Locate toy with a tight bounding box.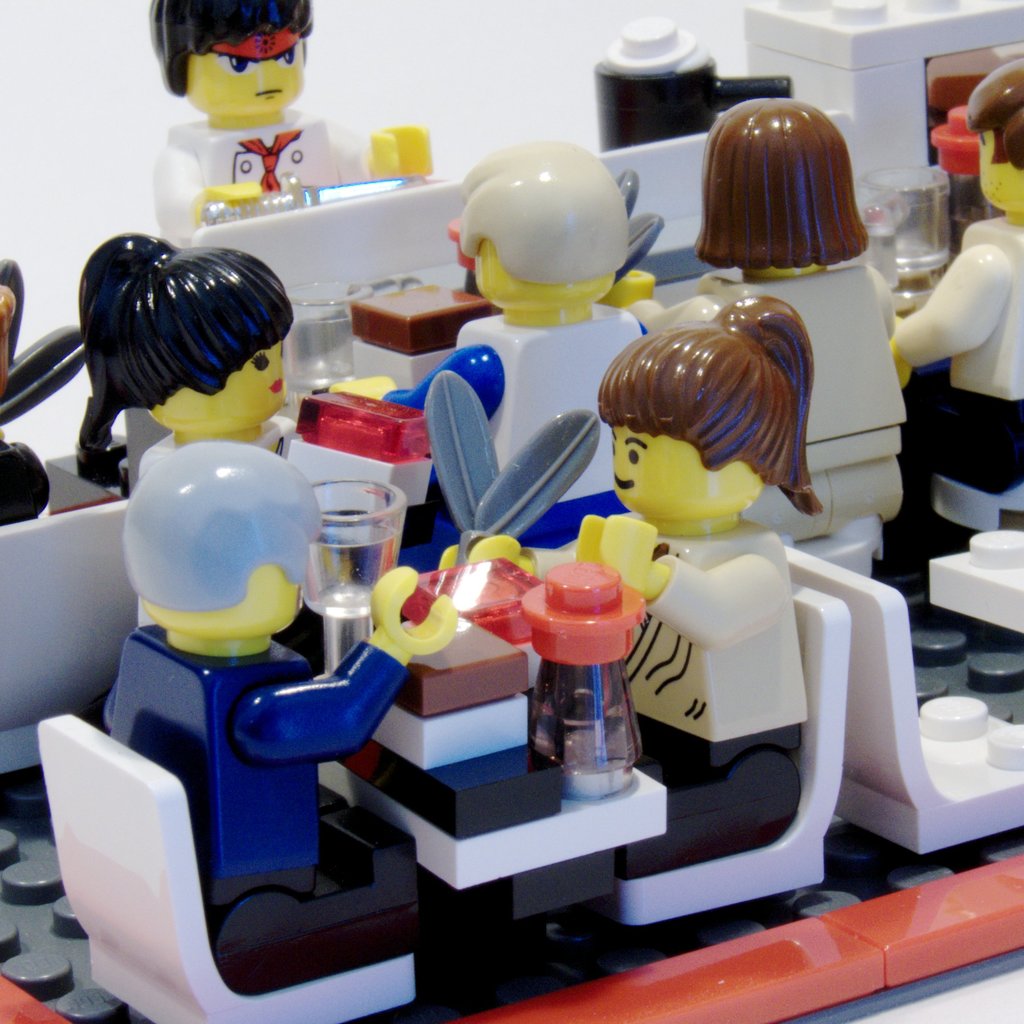
[x1=316, y1=147, x2=663, y2=543].
